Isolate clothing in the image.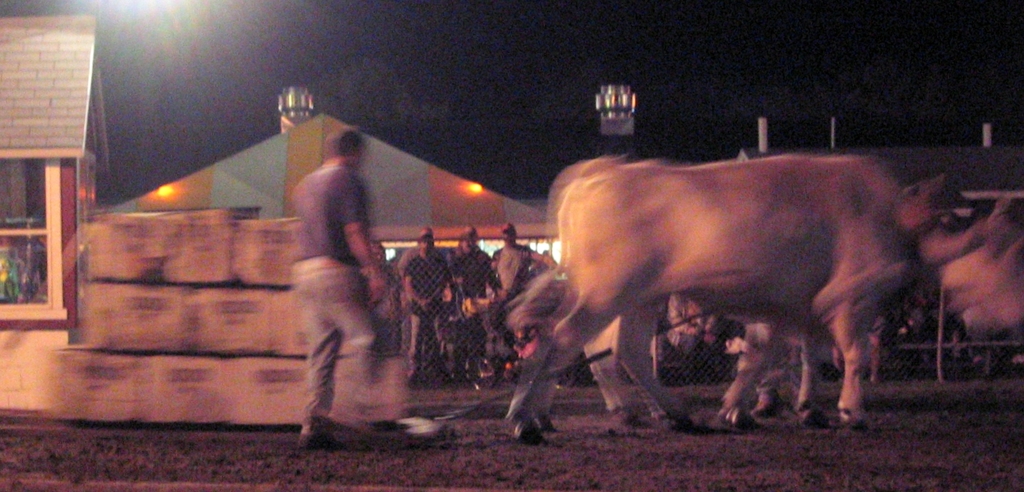
Isolated region: box=[449, 250, 500, 363].
